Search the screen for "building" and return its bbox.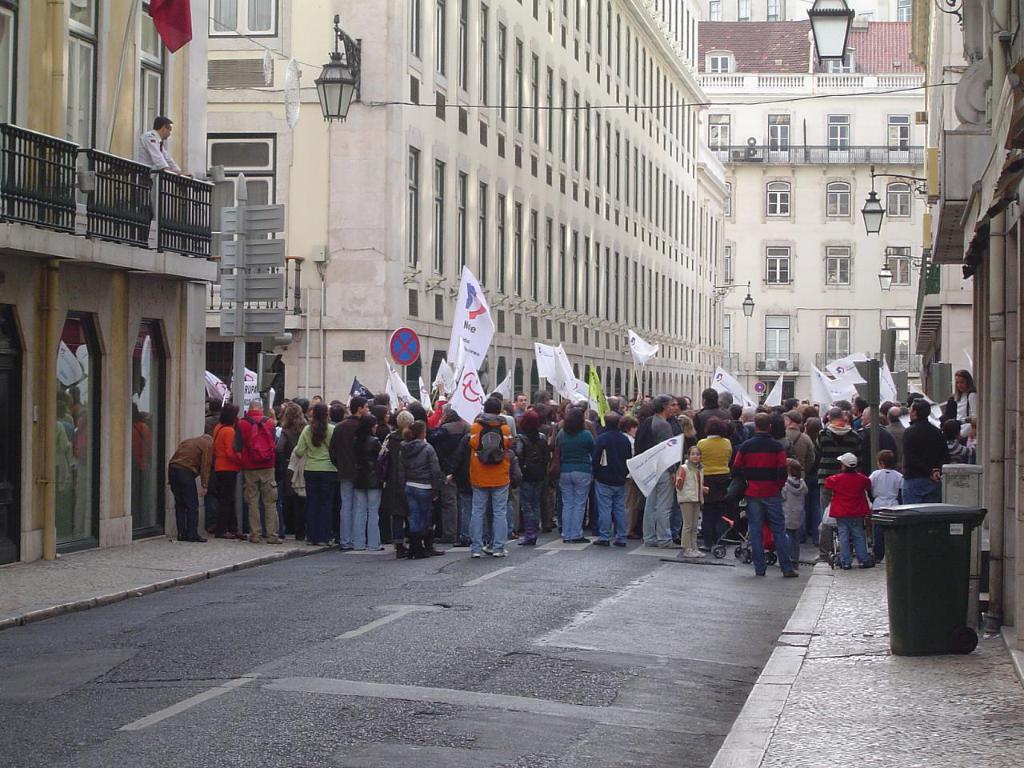
Found: crop(904, 0, 1023, 642).
